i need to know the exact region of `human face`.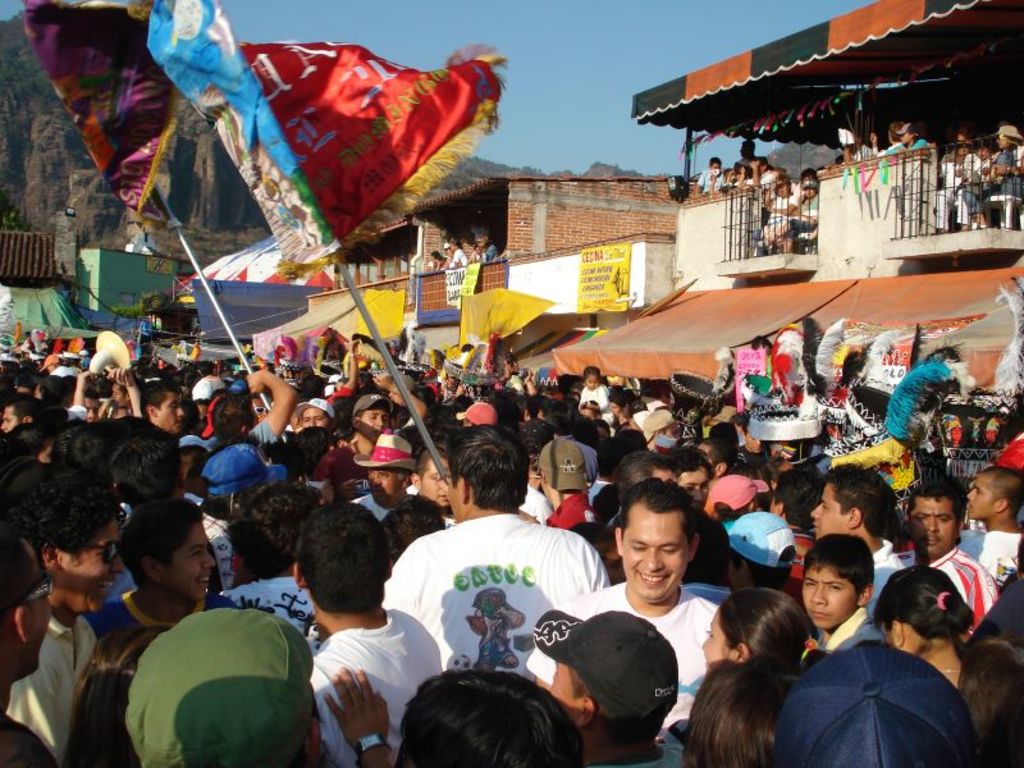
Region: <region>163, 515, 221, 603</region>.
